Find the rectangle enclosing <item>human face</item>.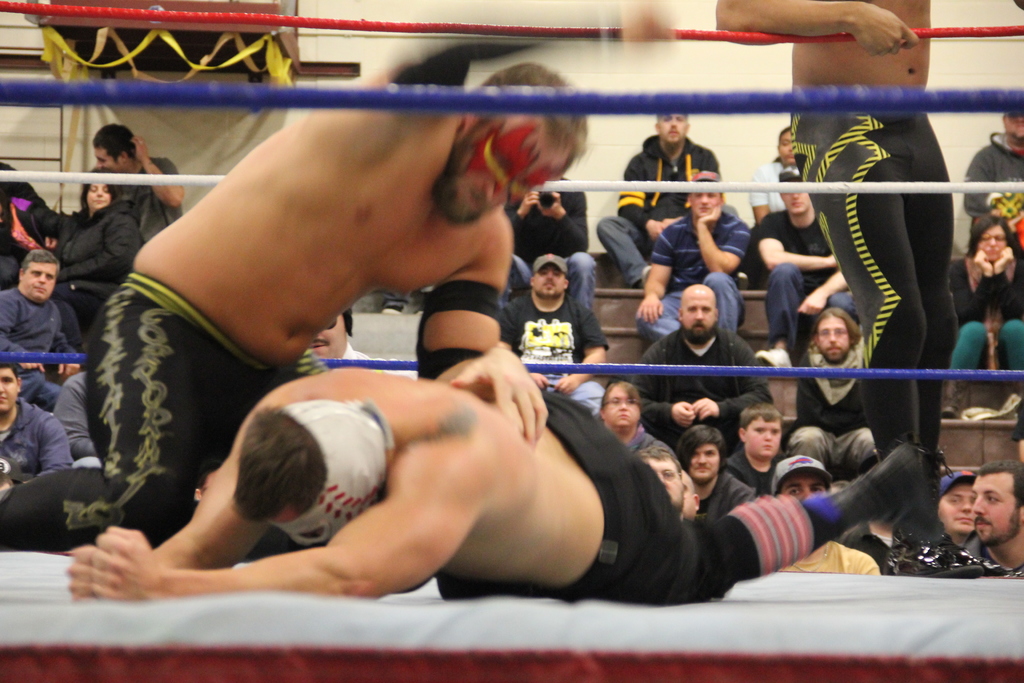
683 292 714 330.
